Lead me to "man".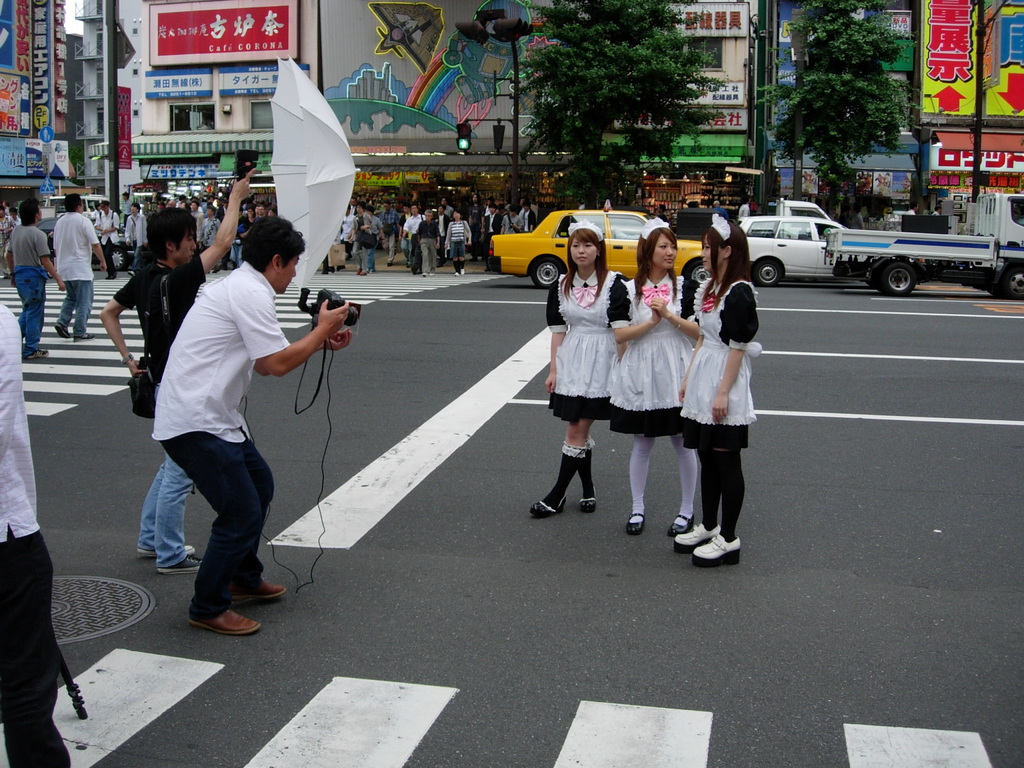
Lead to 90:200:122:279.
